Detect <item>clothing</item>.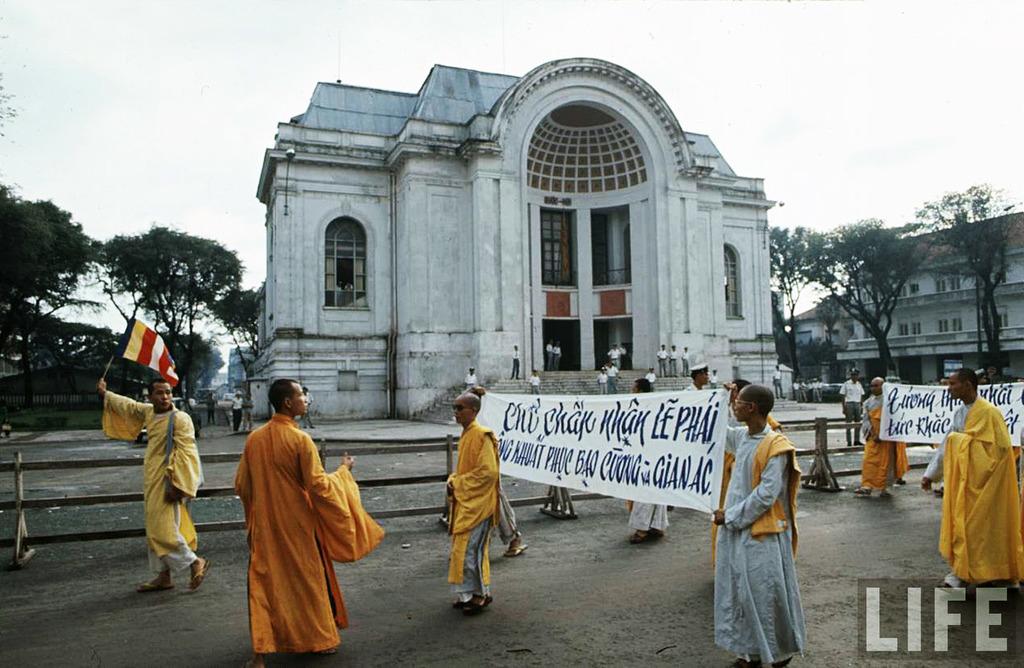
Detected at [682, 349, 690, 378].
